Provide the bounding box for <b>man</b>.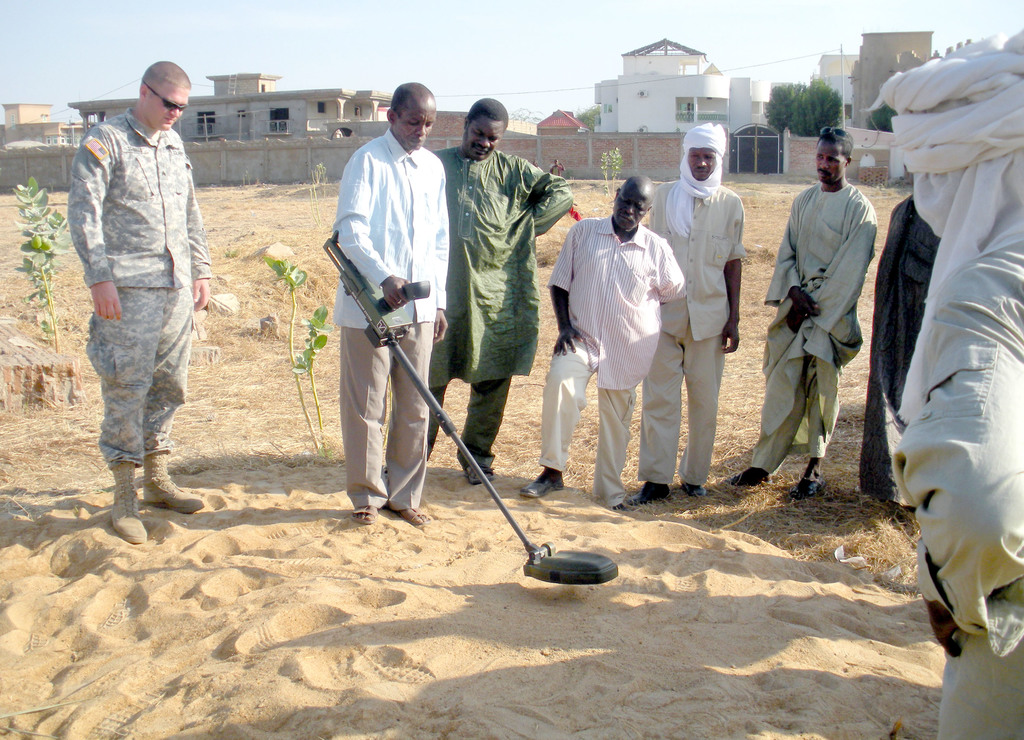
514/174/687/511.
